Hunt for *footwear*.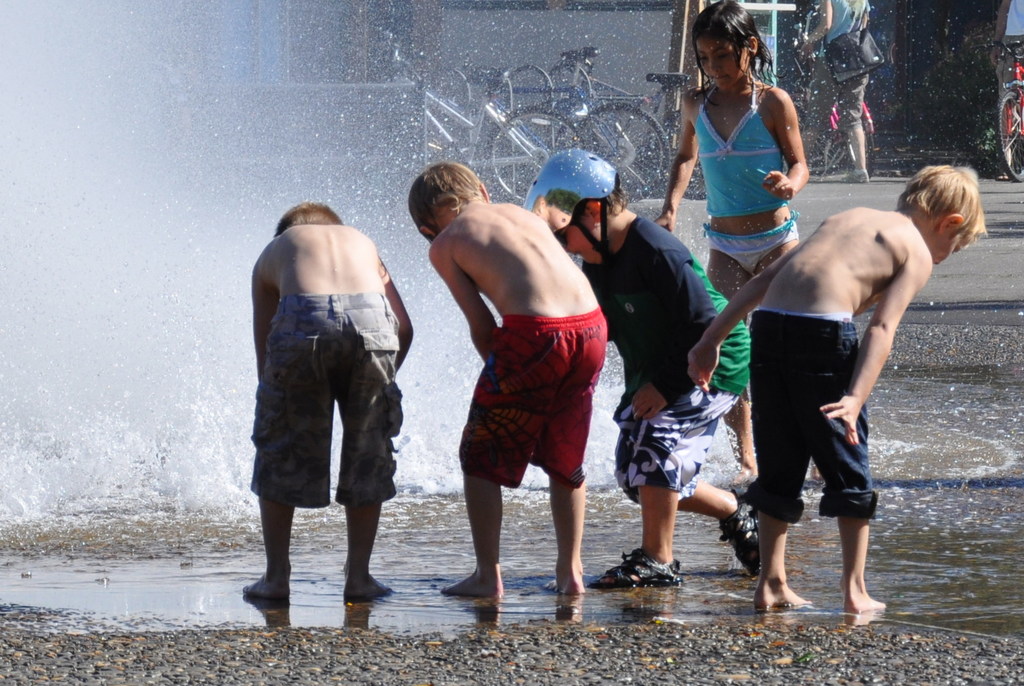
Hunted down at [589,550,682,589].
